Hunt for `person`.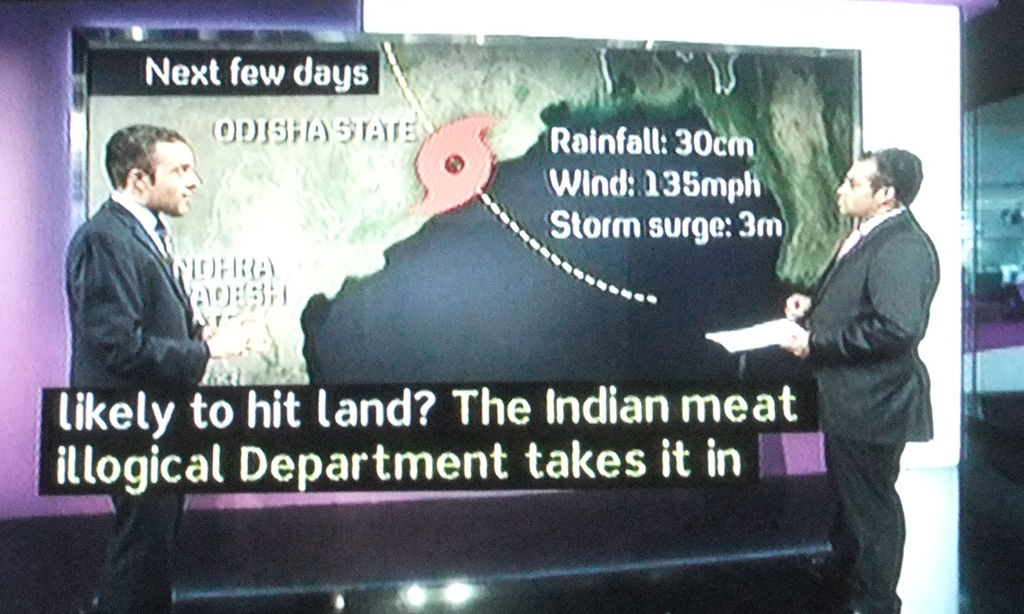
Hunted down at {"left": 61, "top": 120, "right": 267, "bottom": 613}.
